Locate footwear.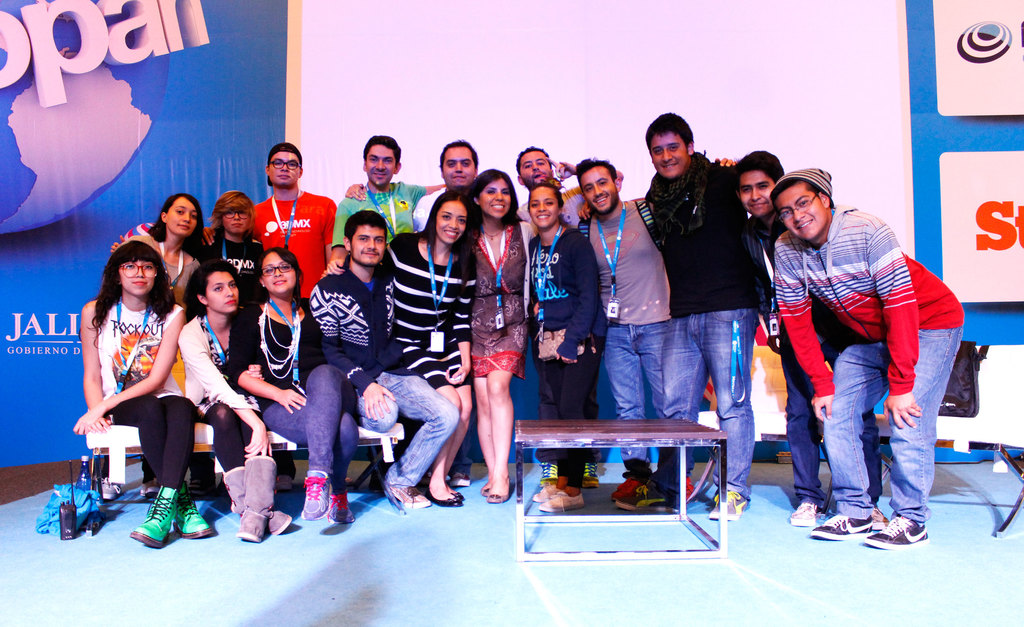
Bounding box: detection(582, 463, 605, 491).
